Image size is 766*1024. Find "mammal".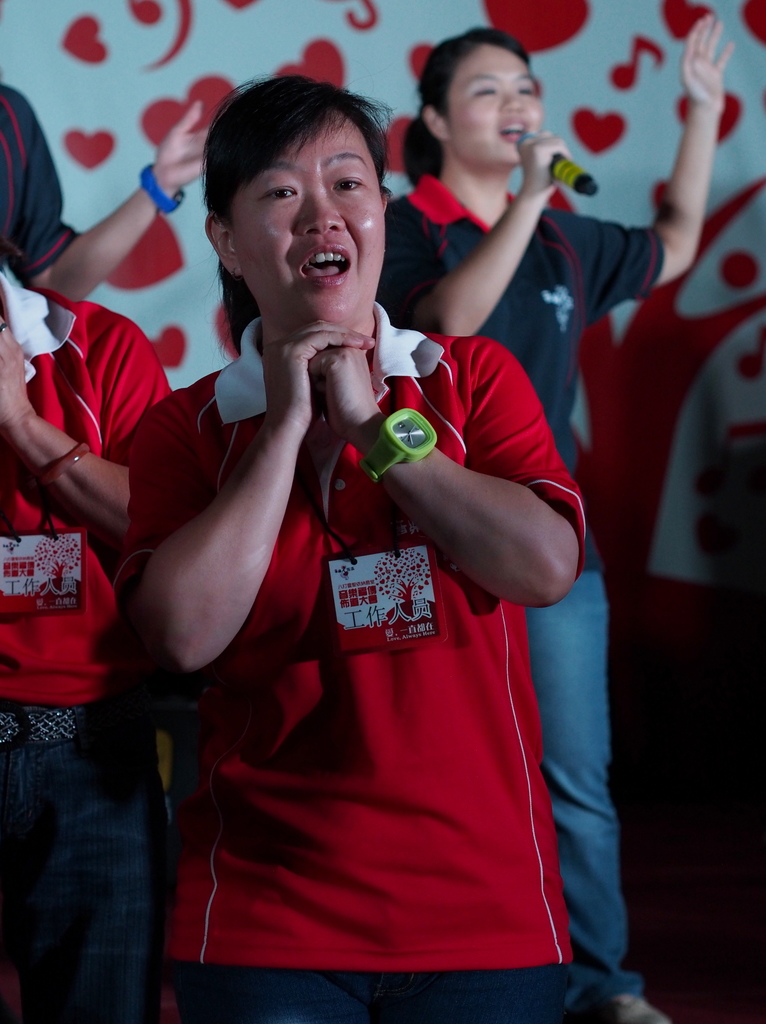
0:235:176:1023.
